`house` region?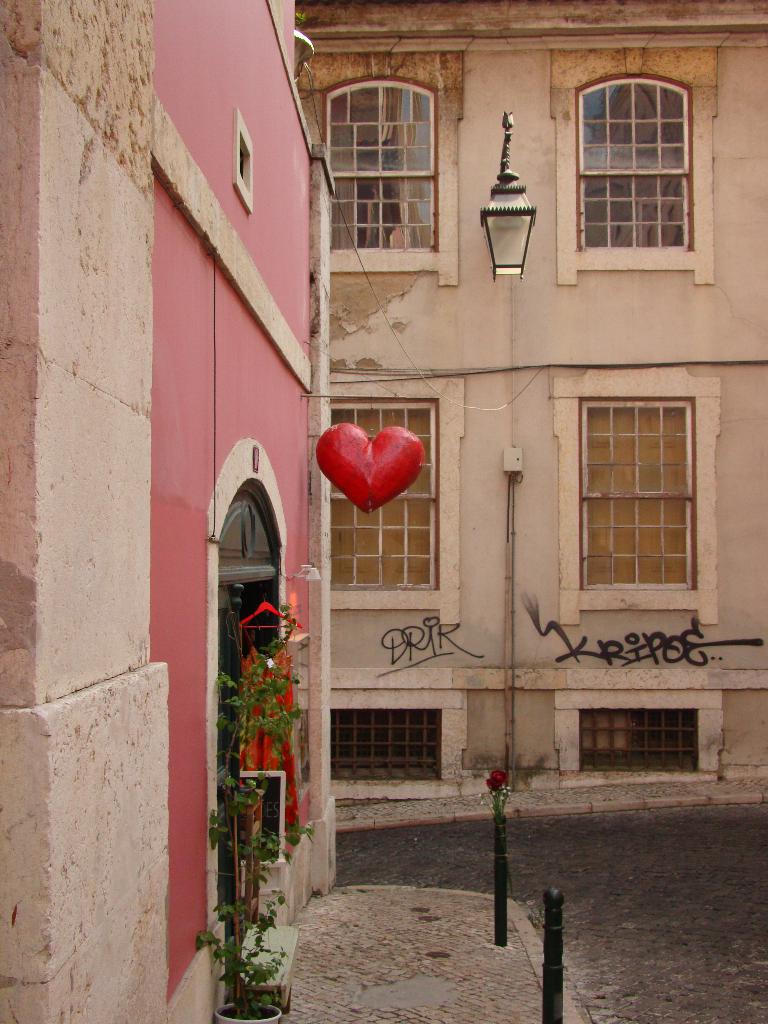
{"x1": 282, "y1": 0, "x2": 767, "y2": 810}
